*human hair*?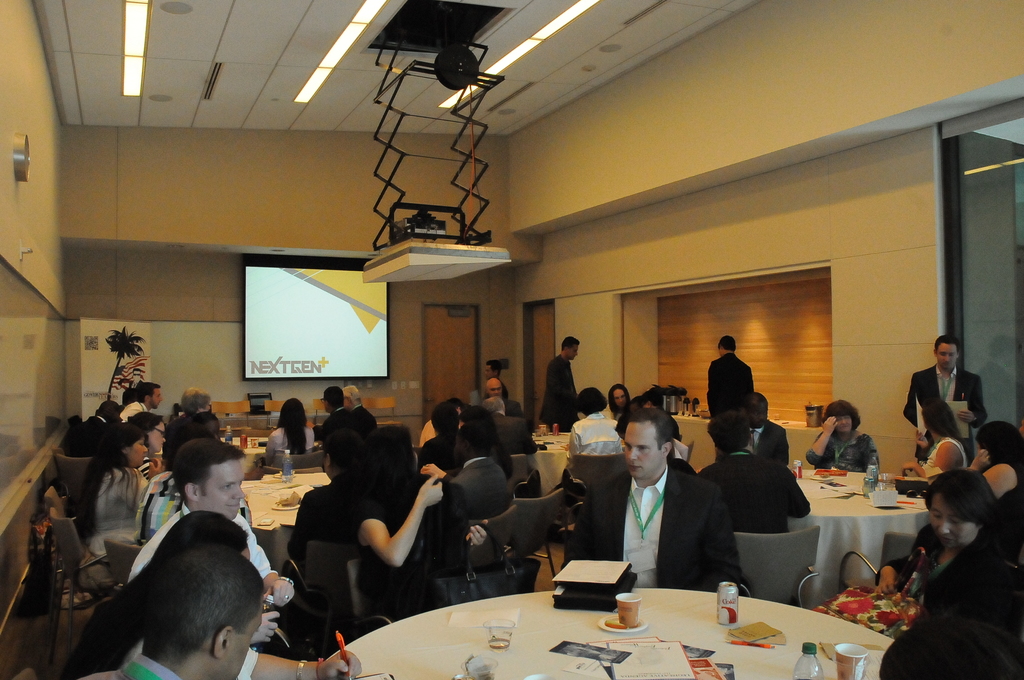
(353,424,421,505)
